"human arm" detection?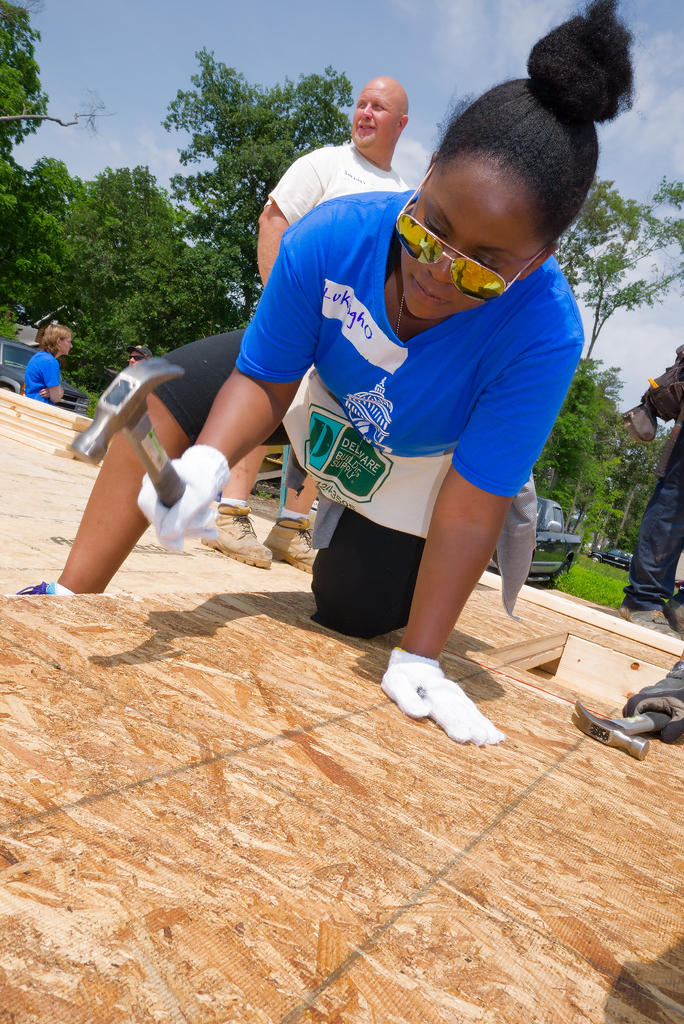
box=[131, 218, 316, 547]
